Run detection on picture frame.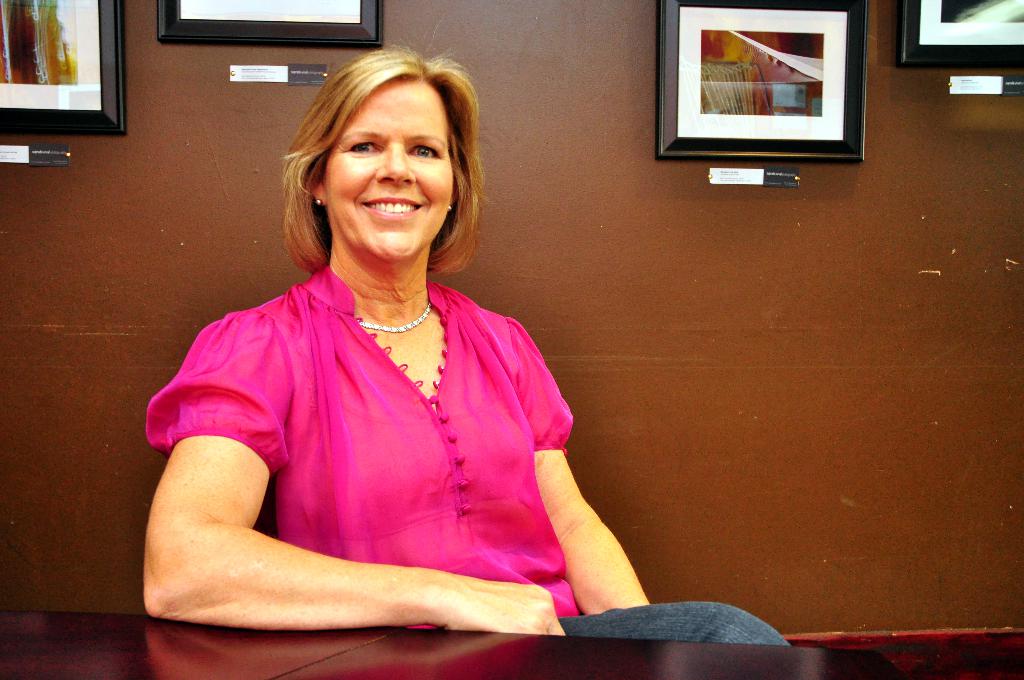
Result: [x1=892, y1=0, x2=1023, y2=70].
